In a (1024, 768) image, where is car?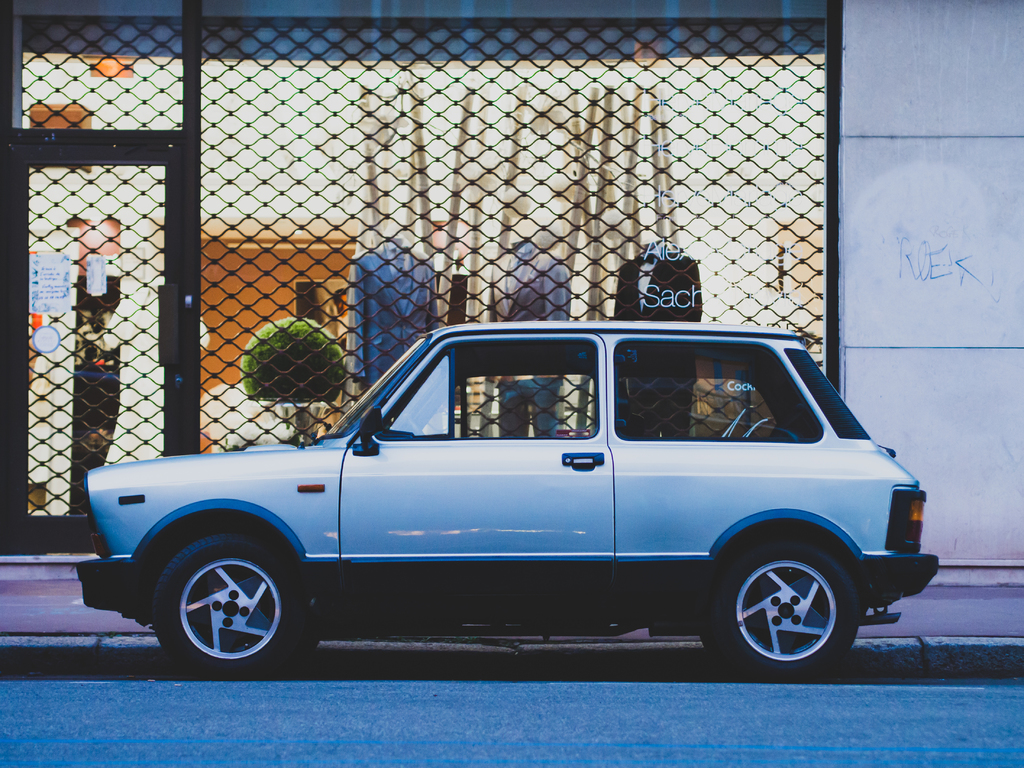
box(76, 317, 938, 674).
